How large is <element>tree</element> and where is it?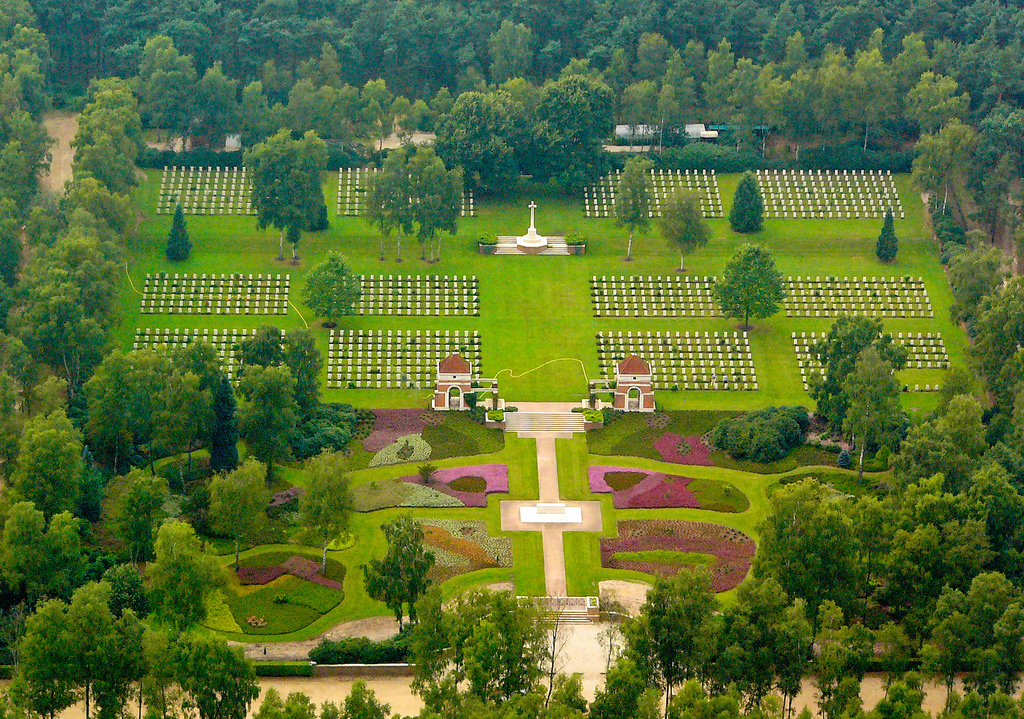
Bounding box: [x1=657, y1=188, x2=715, y2=270].
